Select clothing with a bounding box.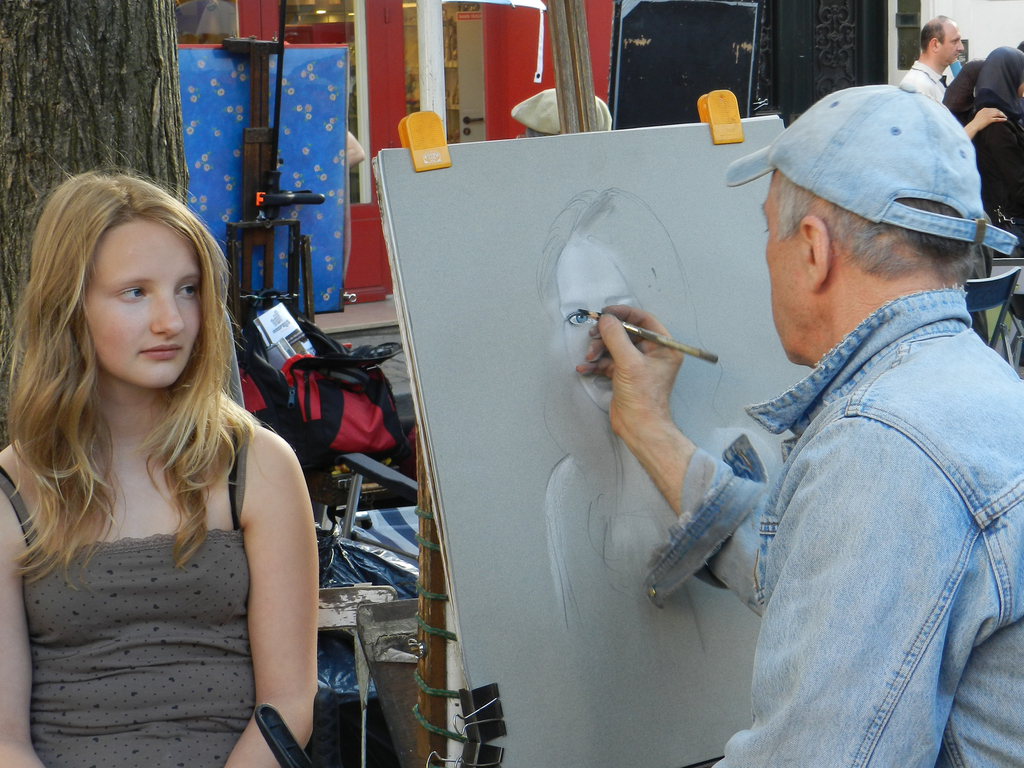
899 58 961 105.
